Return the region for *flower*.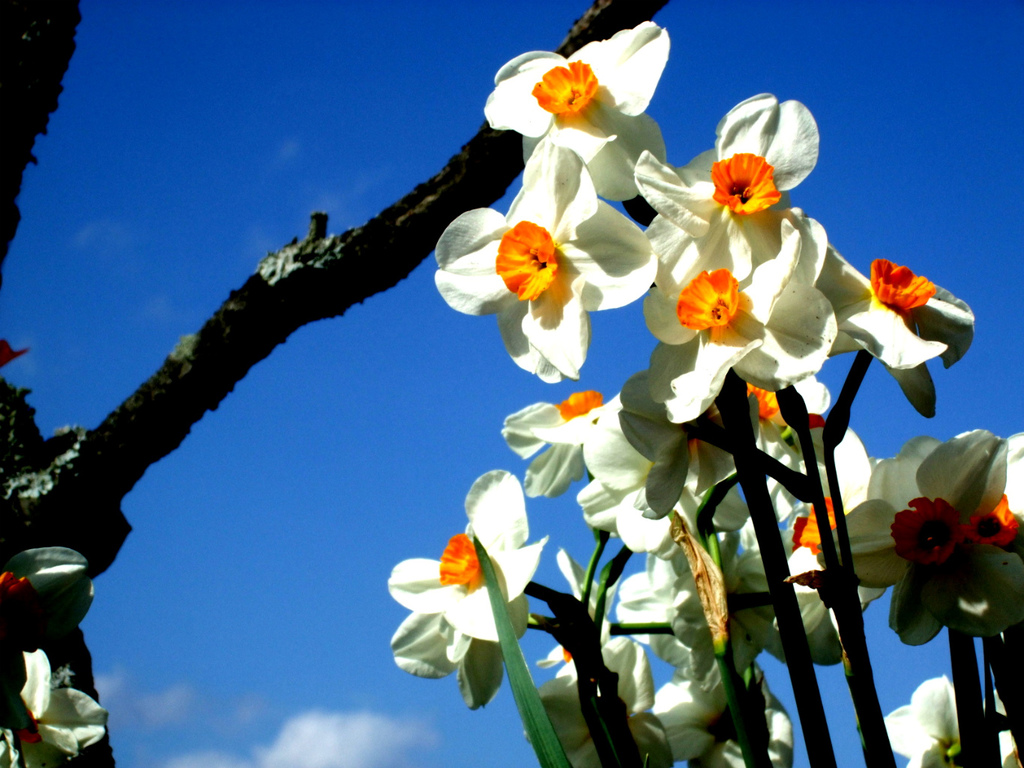
(486,18,665,202).
